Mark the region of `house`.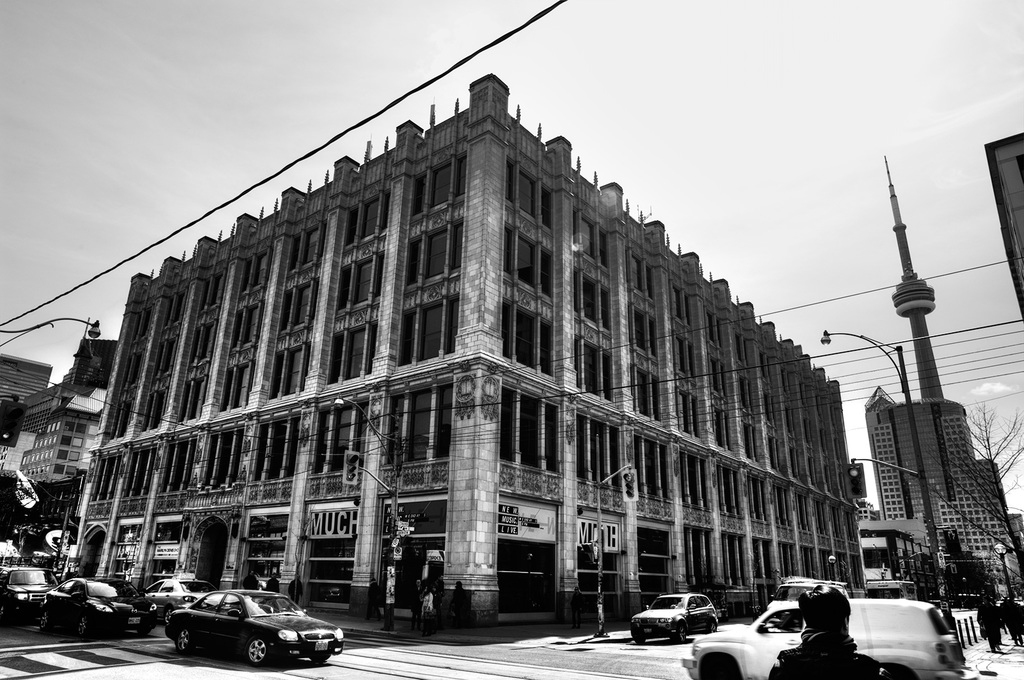
Region: bbox=(119, 75, 855, 644).
